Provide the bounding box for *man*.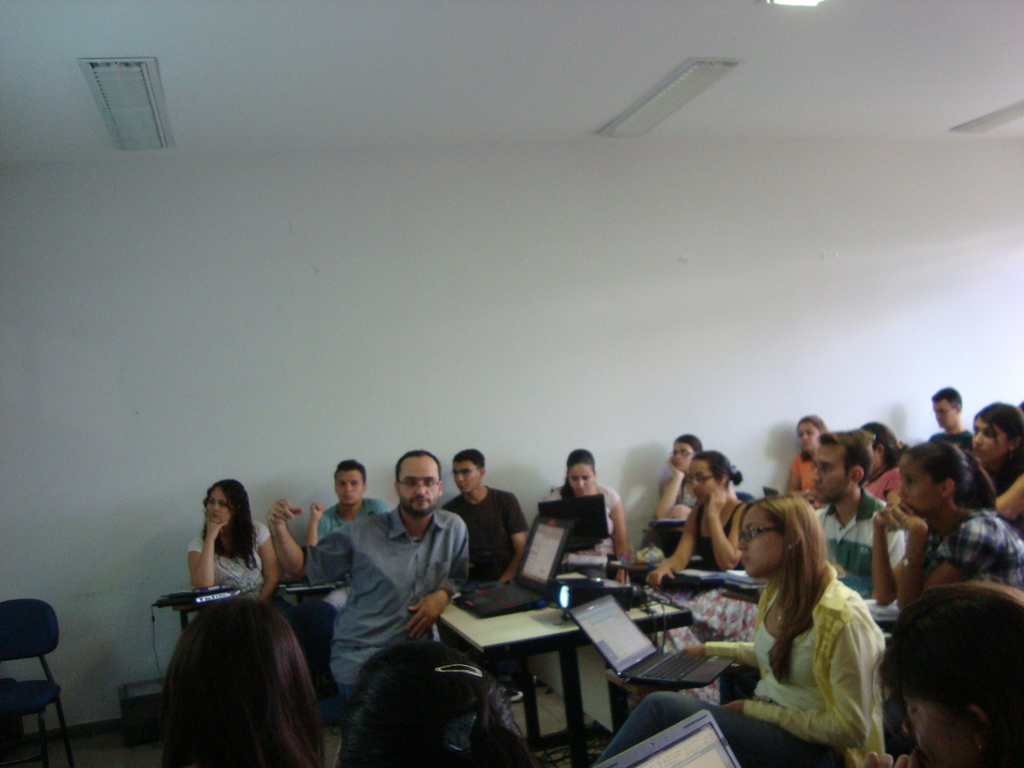
bbox=[294, 457, 500, 716].
